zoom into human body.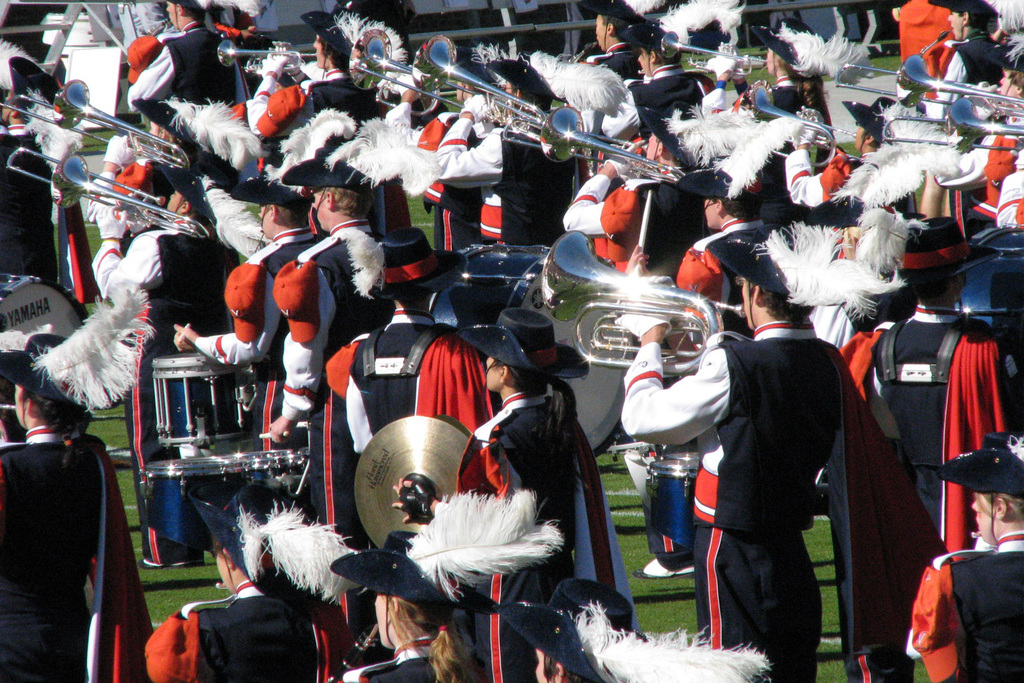
Zoom target: left=323, top=523, right=480, bottom=682.
